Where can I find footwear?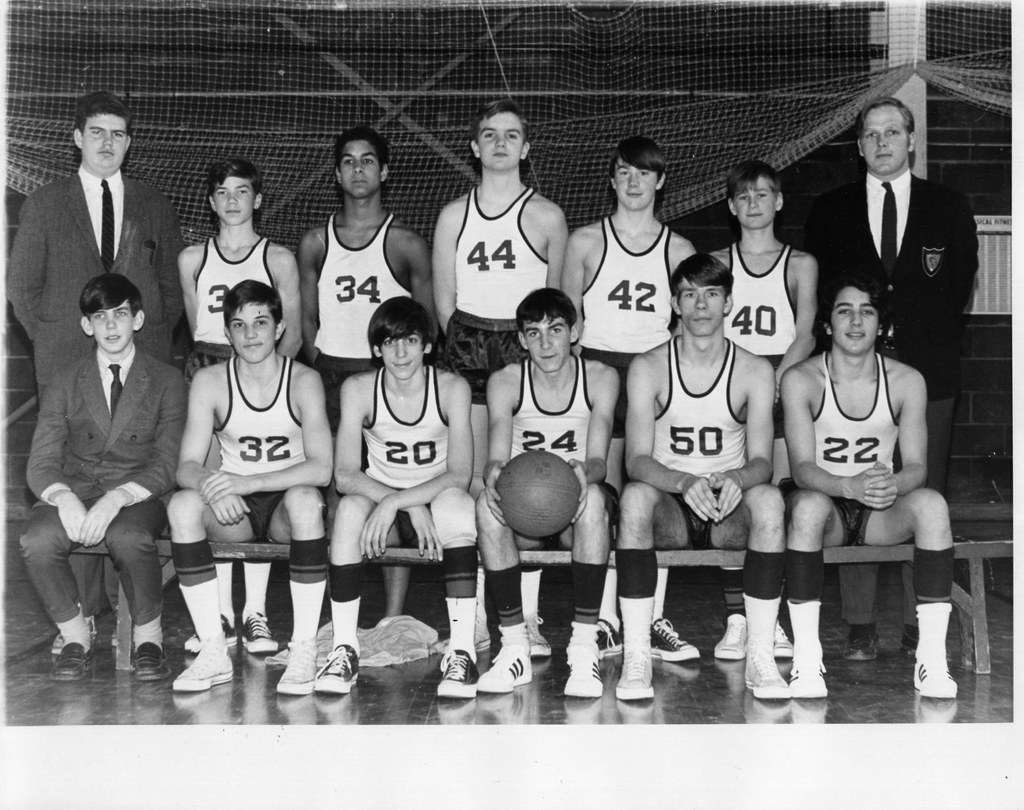
You can find it at detection(897, 630, 952, 661).
